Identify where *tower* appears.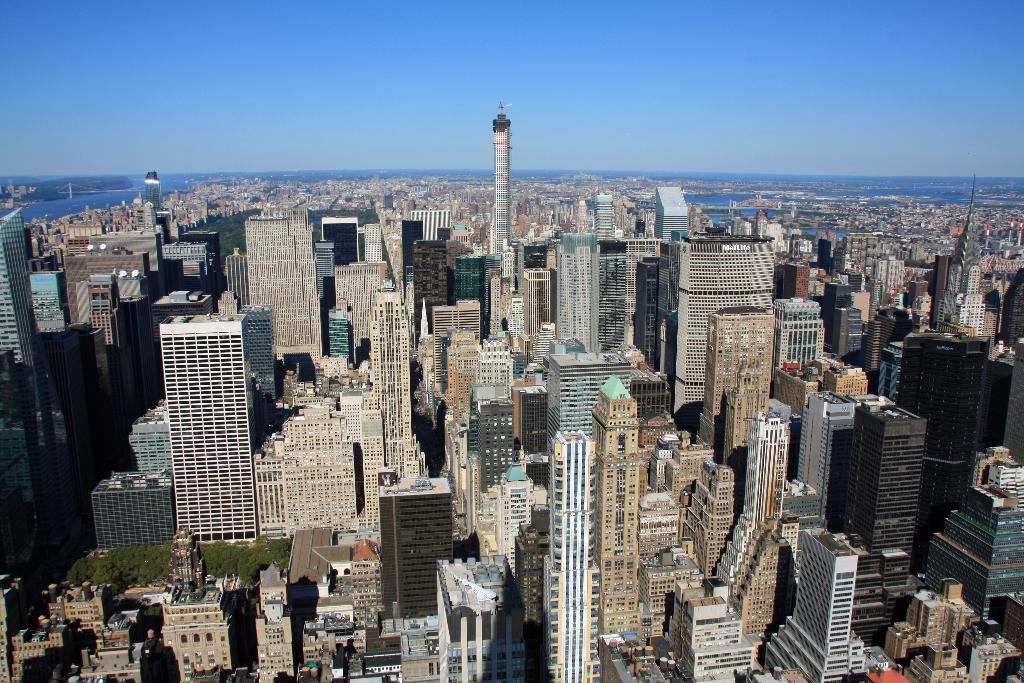
Appears at [x1=659, y1=234, x2=776, y2=414].
